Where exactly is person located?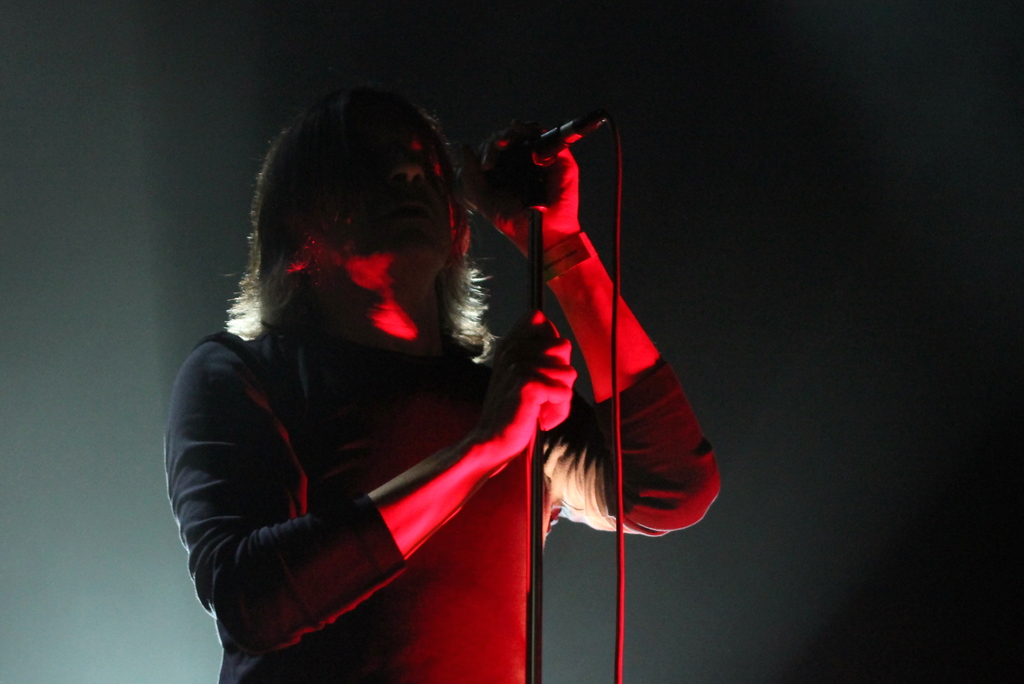
Its bounding box is [161,79,637,669].
